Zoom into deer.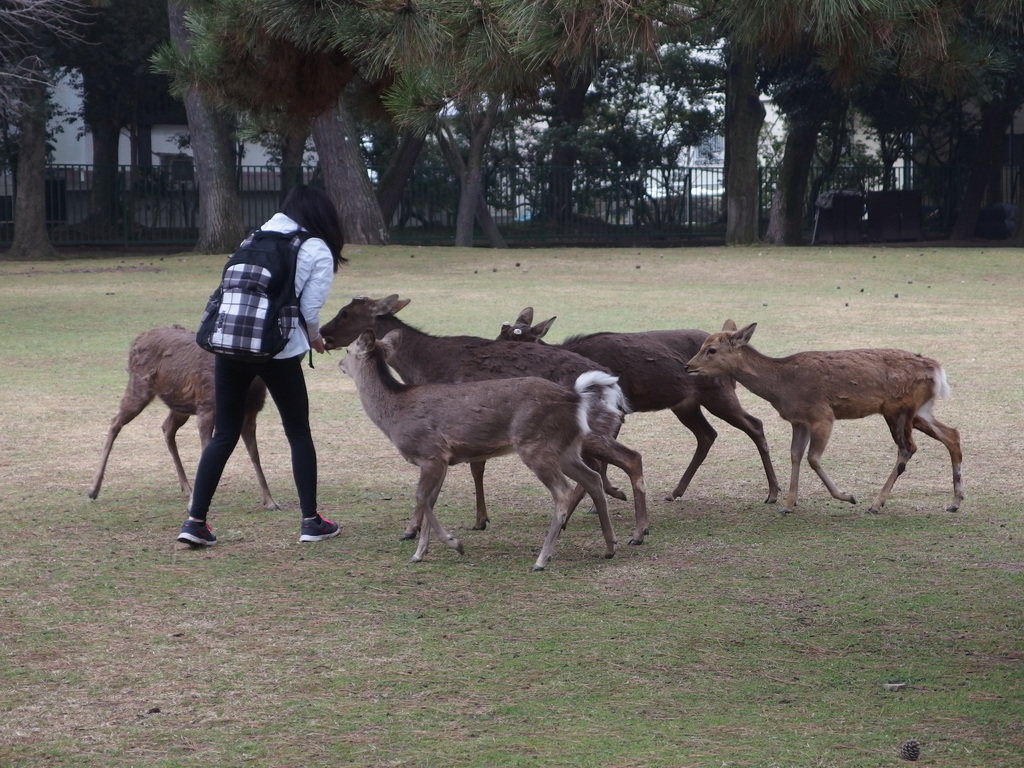
Zoom target: (x1=683, y1=317, x2=961, y2=515).
